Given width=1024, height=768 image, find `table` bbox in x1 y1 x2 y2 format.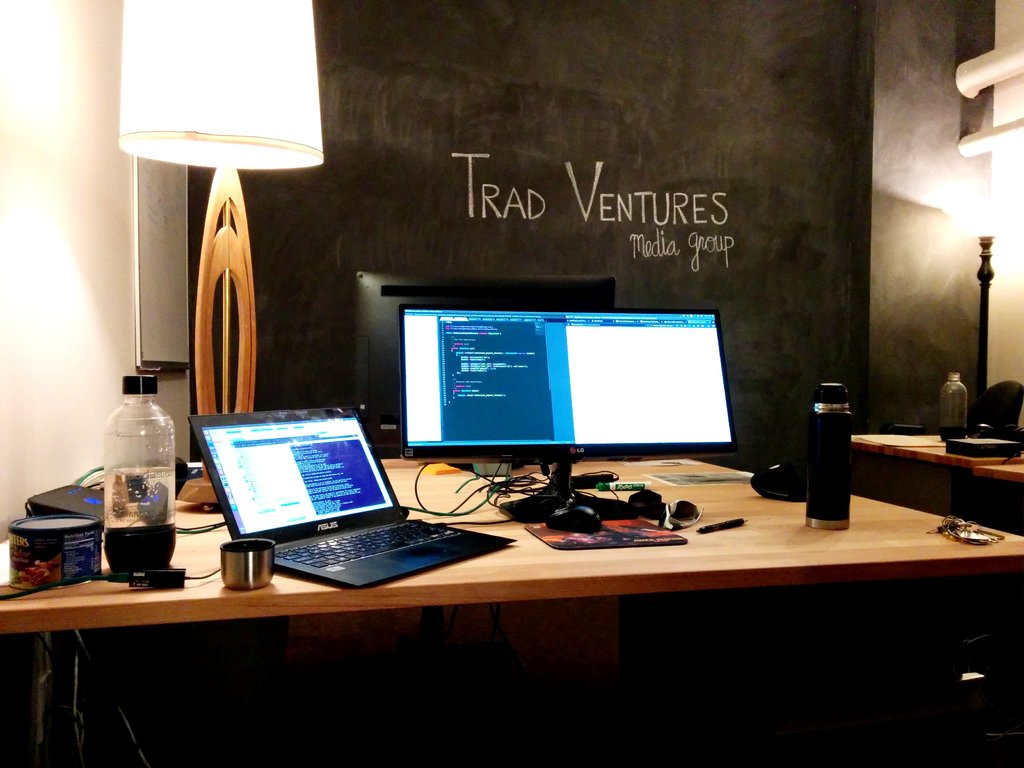
27 463 1010 744.
